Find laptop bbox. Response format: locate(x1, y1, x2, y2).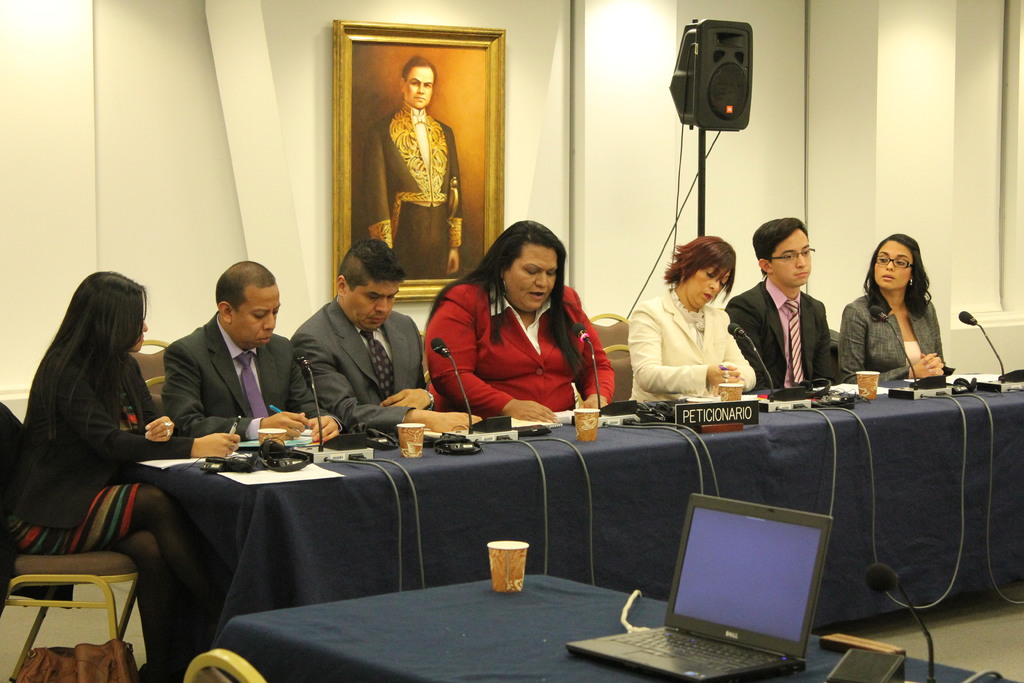
locate(566, 492, 833, 682).
